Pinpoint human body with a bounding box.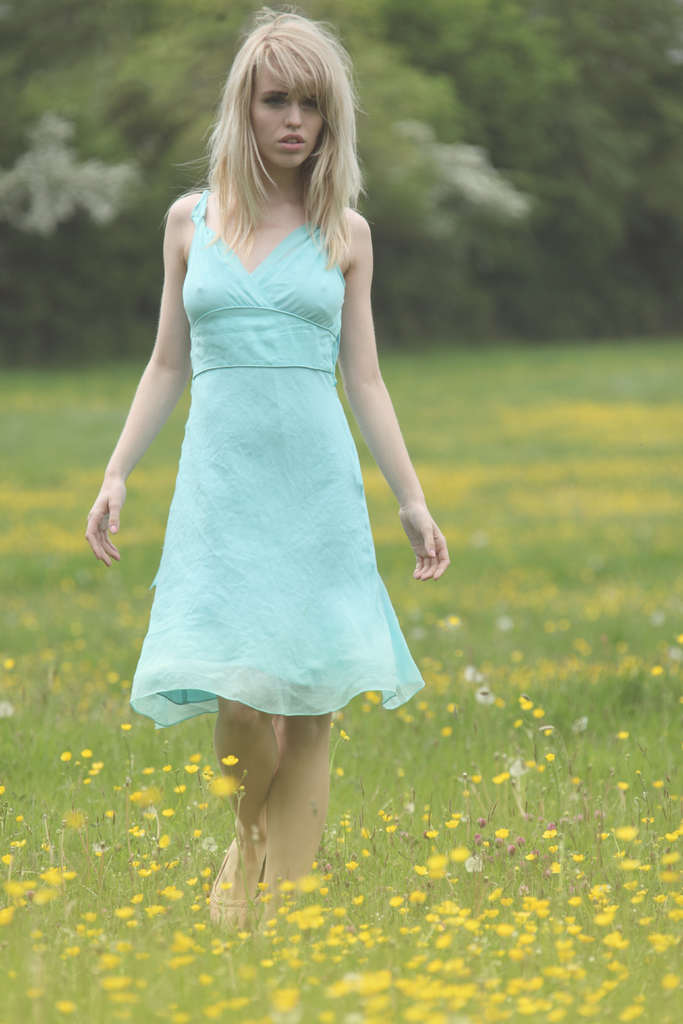
<box>83,10,448,938</box>.
